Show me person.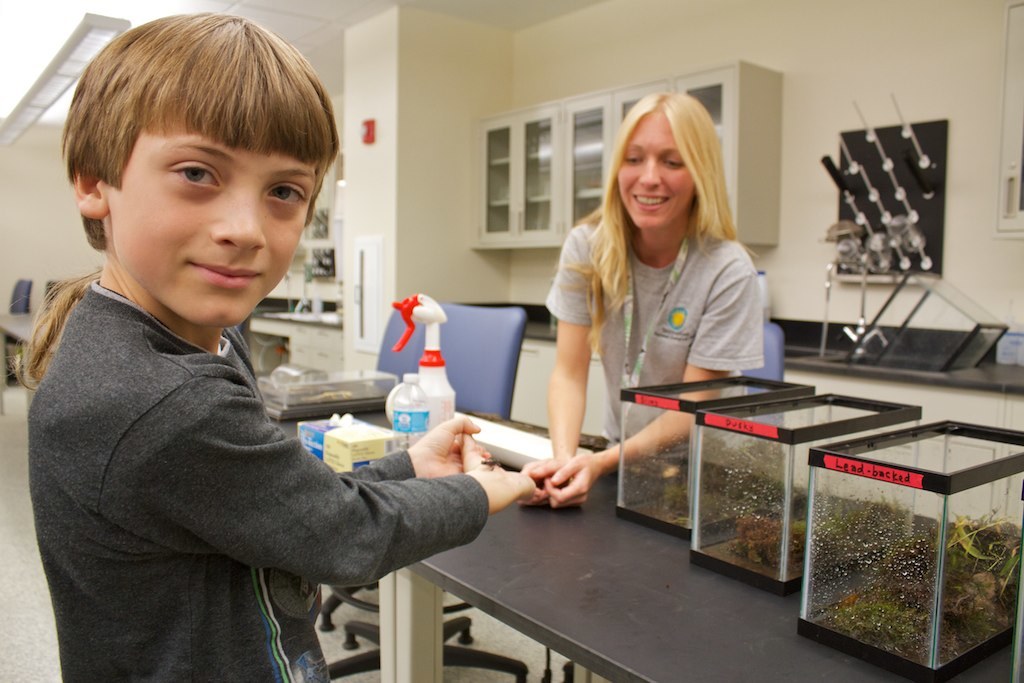
person is here: box(519, 89, 768, 509).
